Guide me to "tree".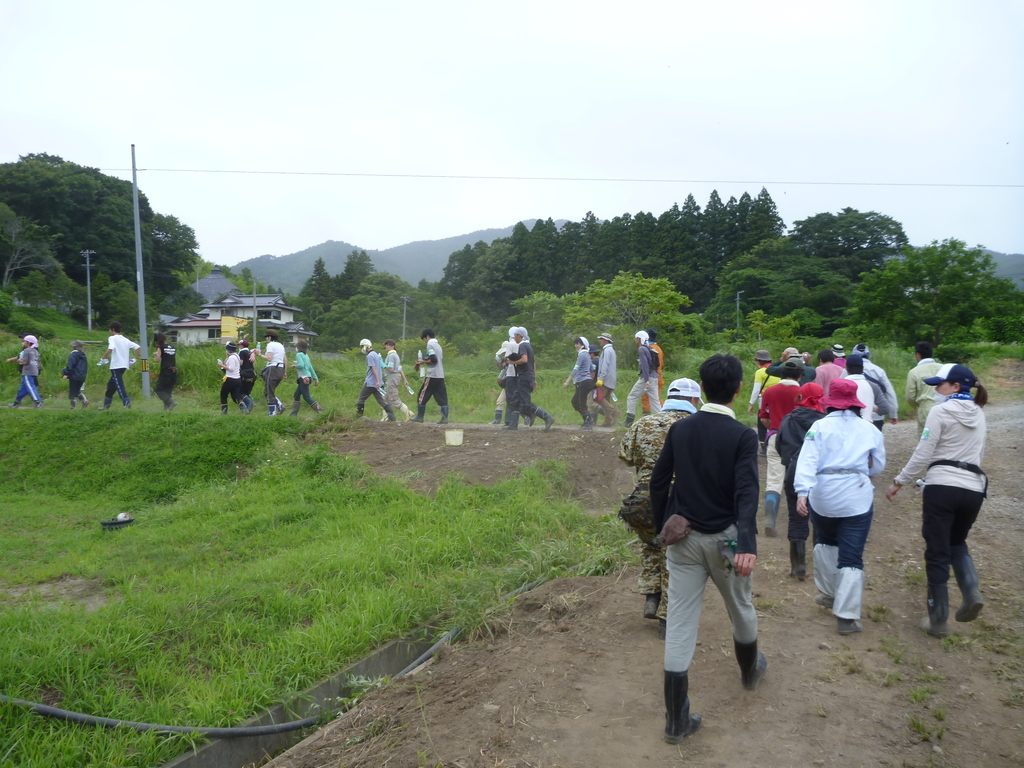
Guidance: [x1=794, y1=205, x2=913, y2=282].
